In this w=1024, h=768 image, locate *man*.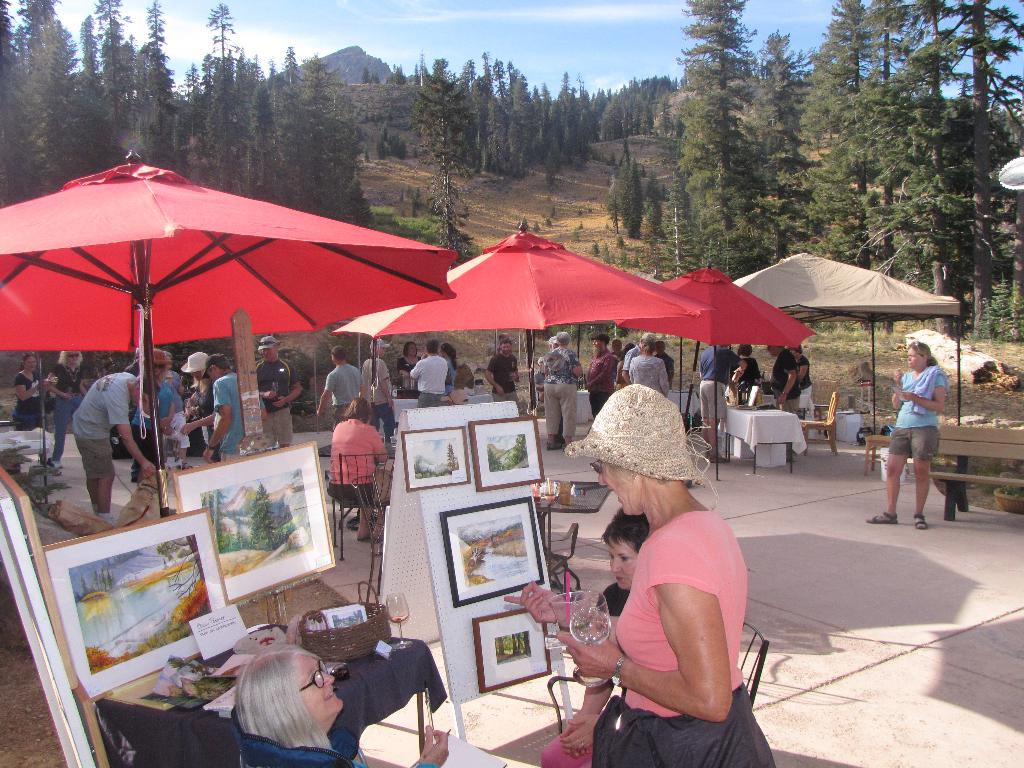
Bounding box: bbox=[411, 344, 448, 408].
